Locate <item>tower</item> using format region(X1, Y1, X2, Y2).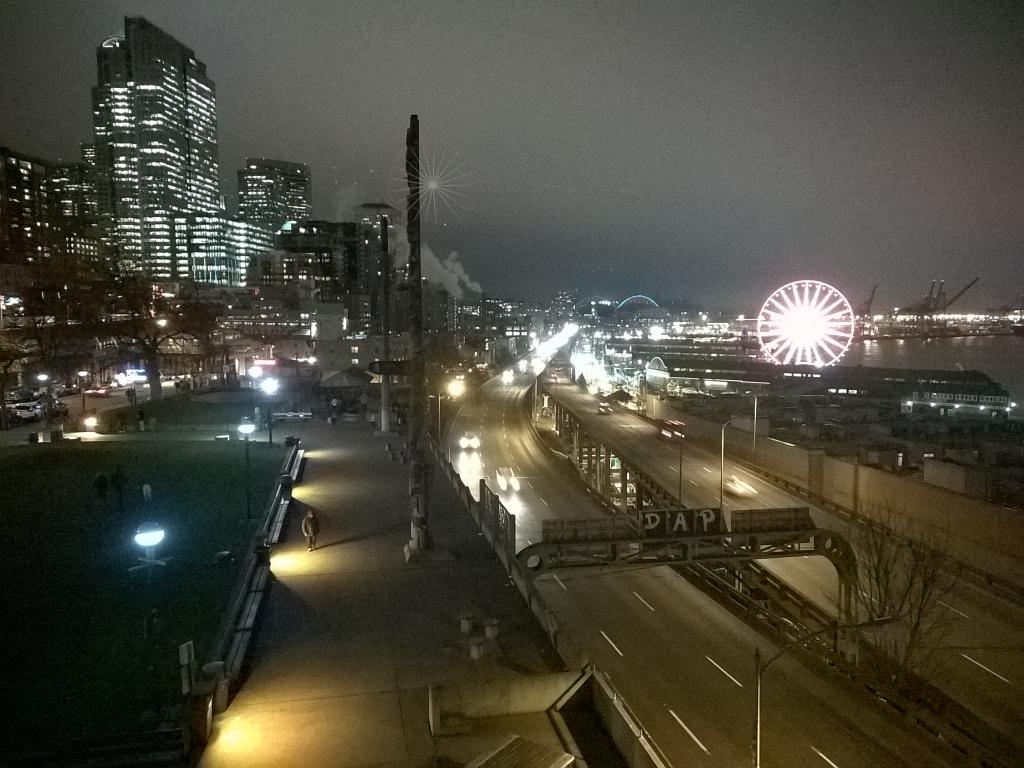
region(56, 161, 117, 280).
